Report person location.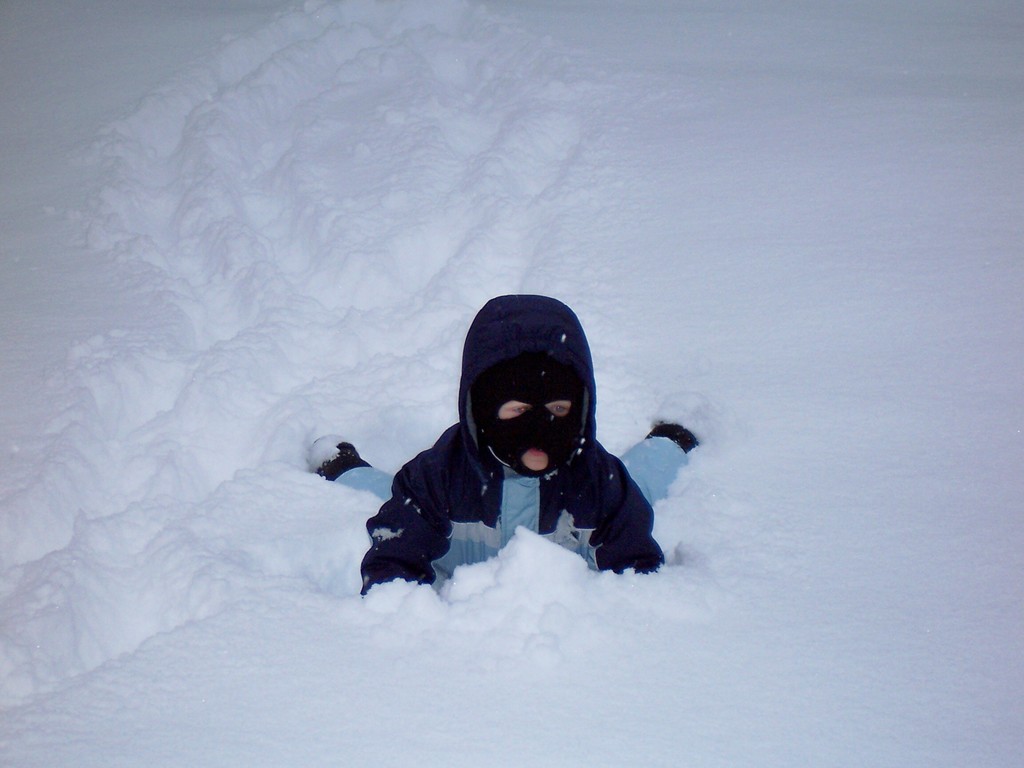
Report: rect(351, 294, 673, 623).
